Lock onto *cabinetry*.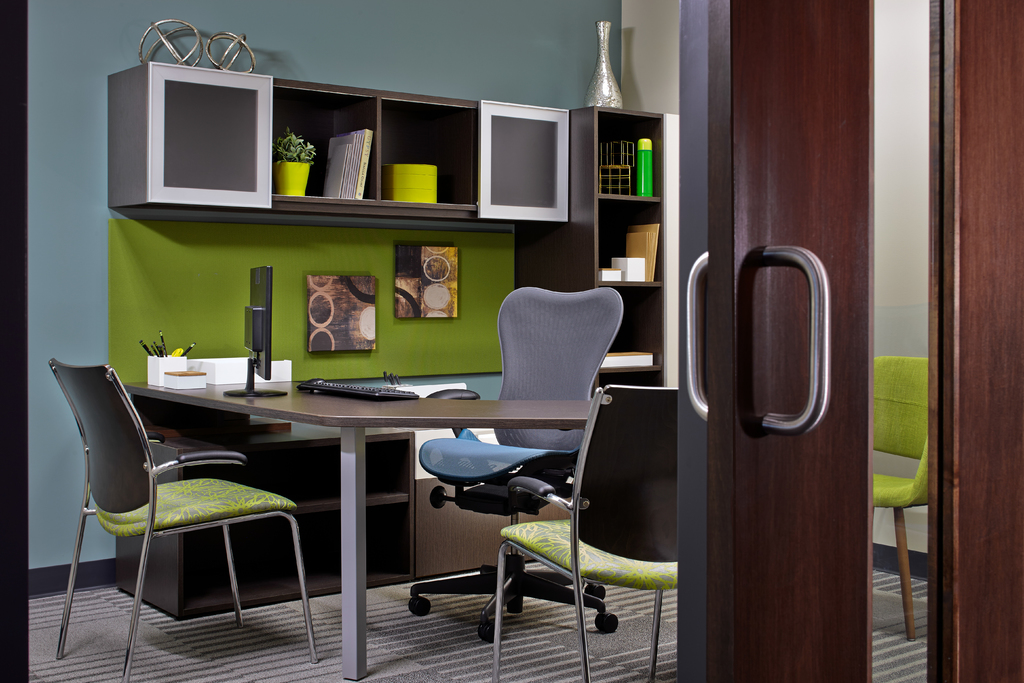
Locked: pyautogui.locateOnScreen(517, 105, 673, 386).
